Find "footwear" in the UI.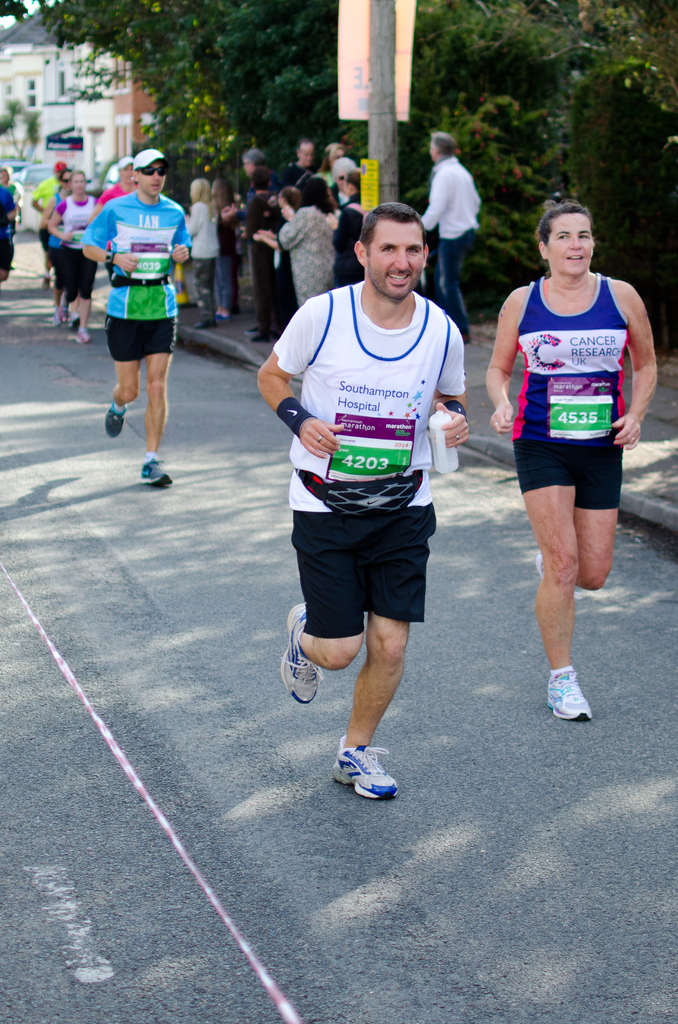
UI element at [x1=216, y1=315, x2=230, y2=322].
